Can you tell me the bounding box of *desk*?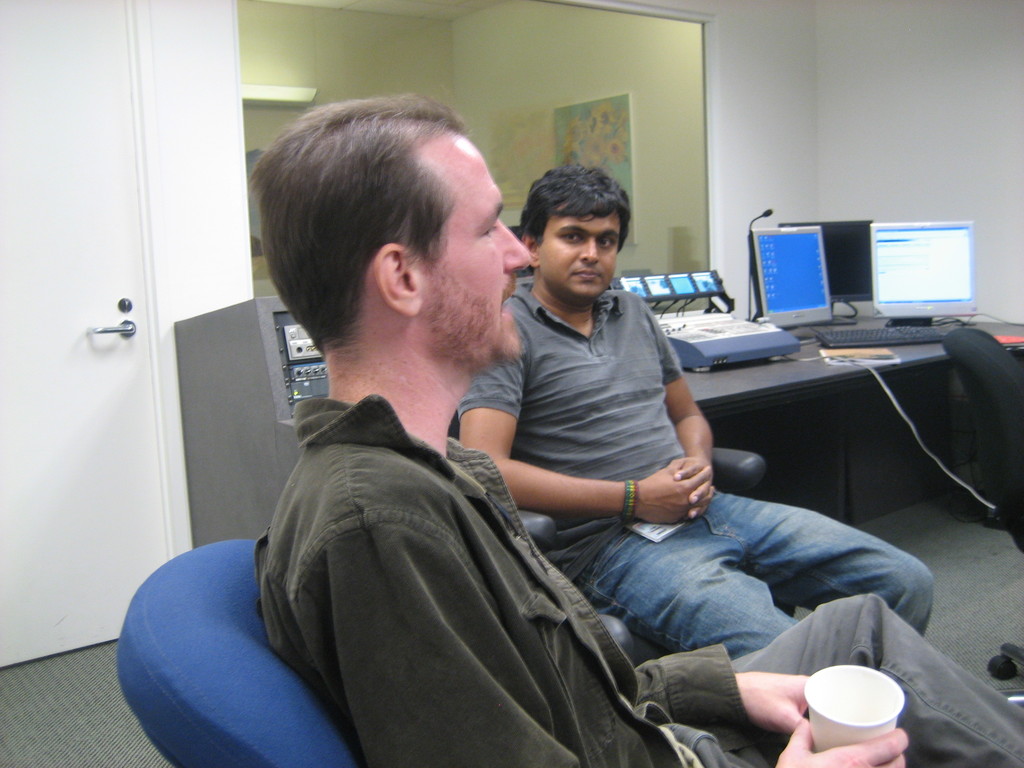
574:278:1013:566.
